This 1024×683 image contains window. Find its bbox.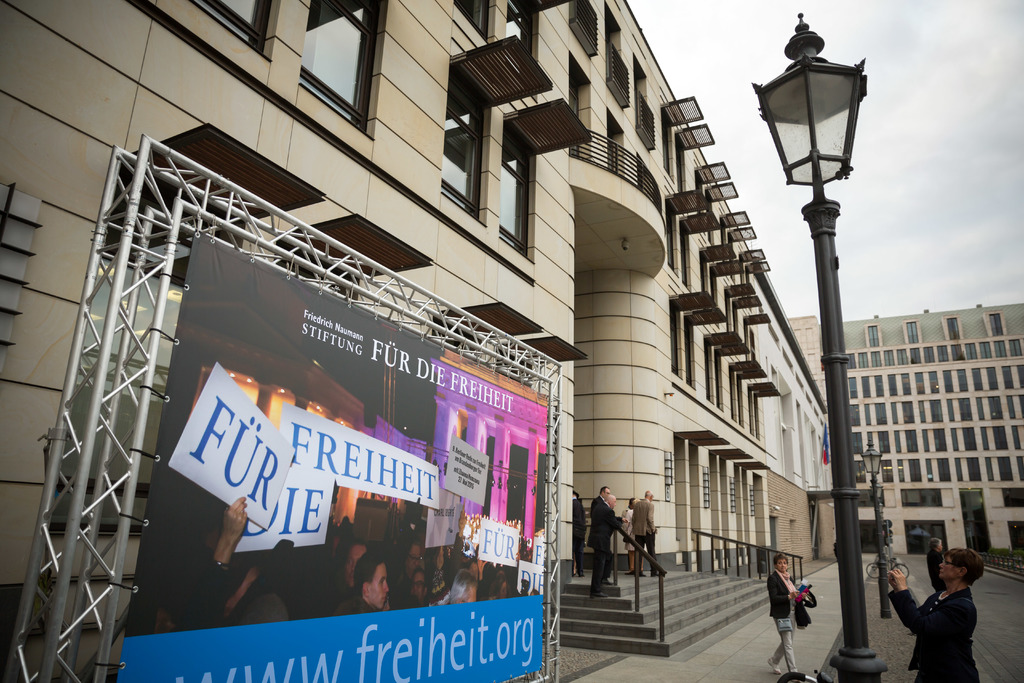
<region>292, 21, 380, 99</region>.
